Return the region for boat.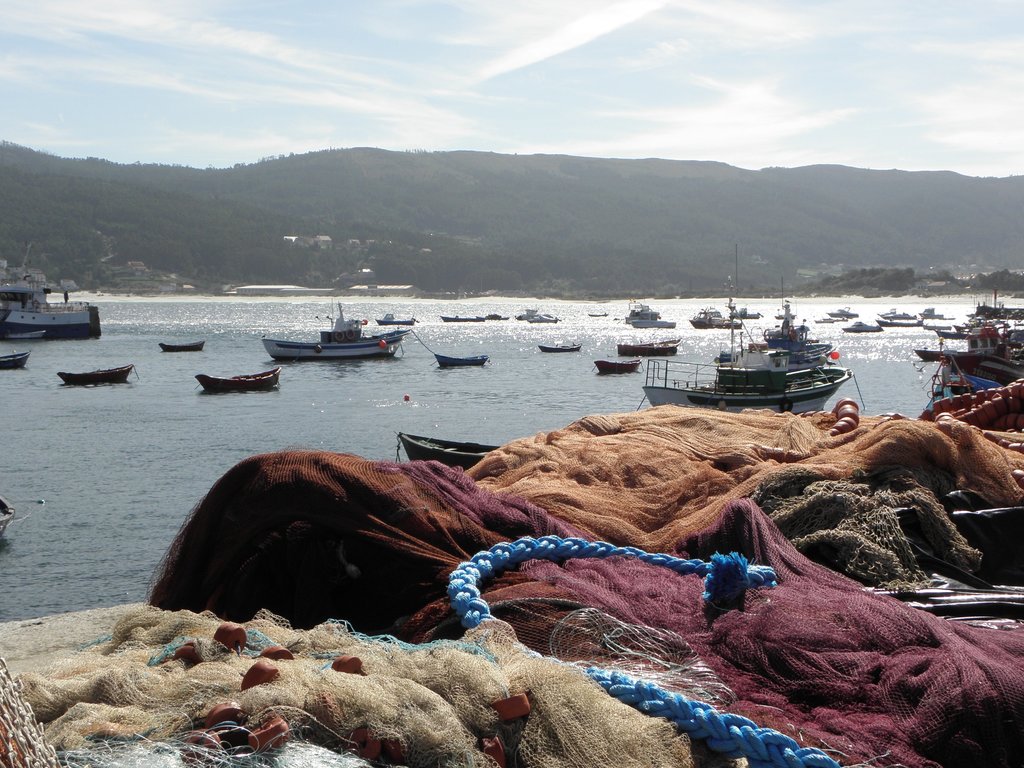
(x1=433, y1=350, x2=488, y2=369).
